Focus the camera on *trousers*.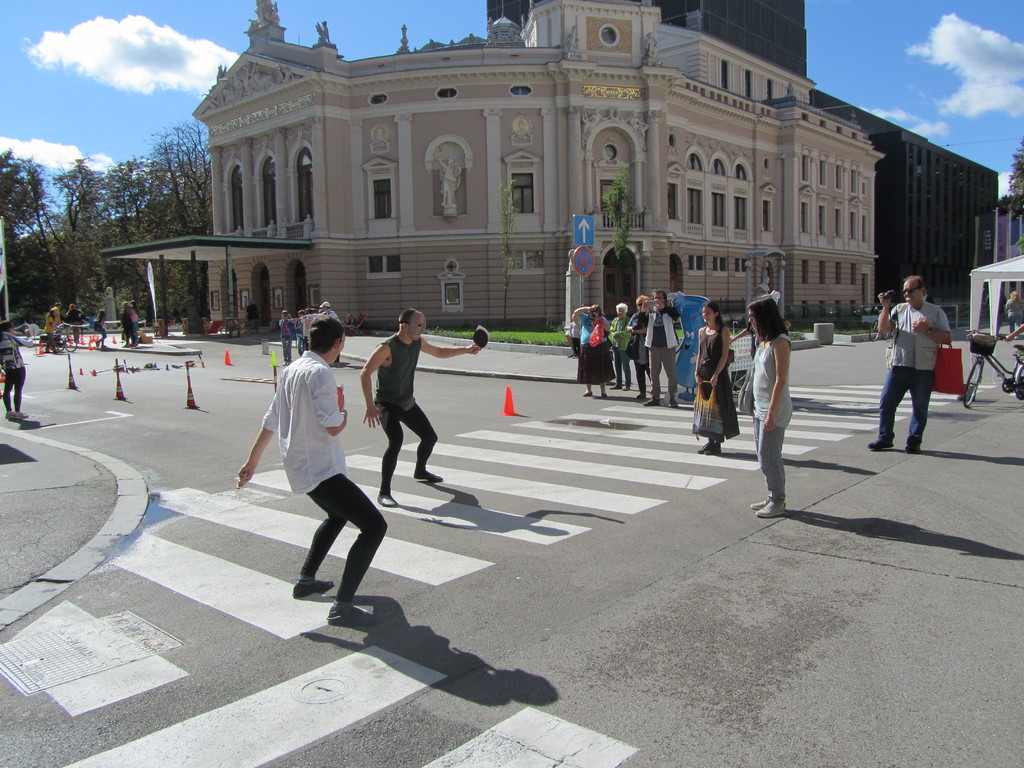
Focus region: [x1=45, y1=331, x2=60, y2=351].
